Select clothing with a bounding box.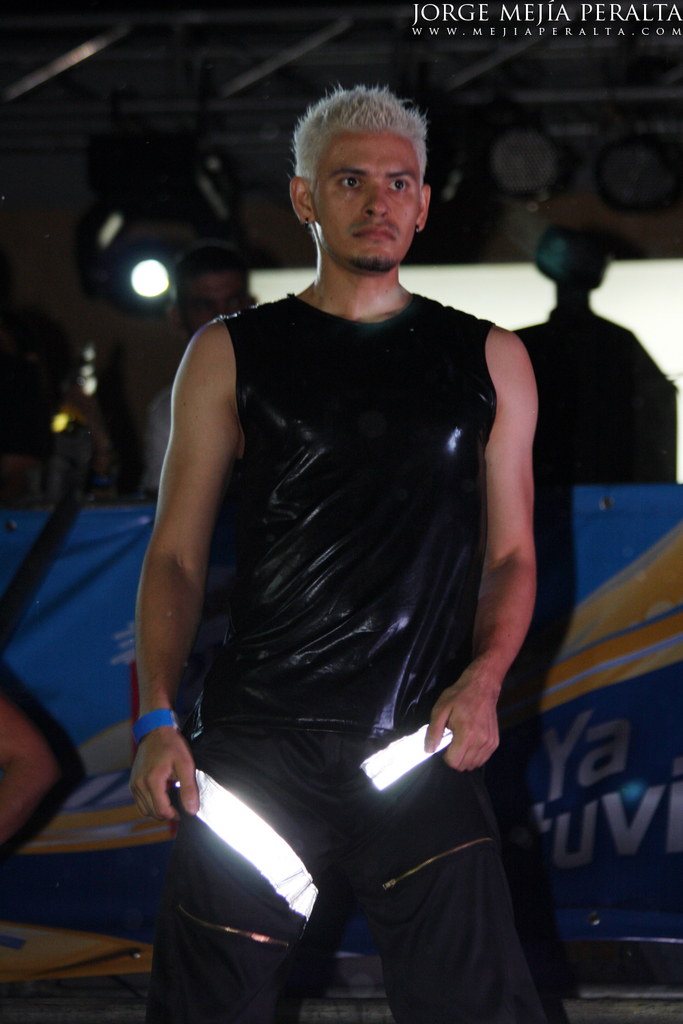
detection(168, 291, 522, 1023).
